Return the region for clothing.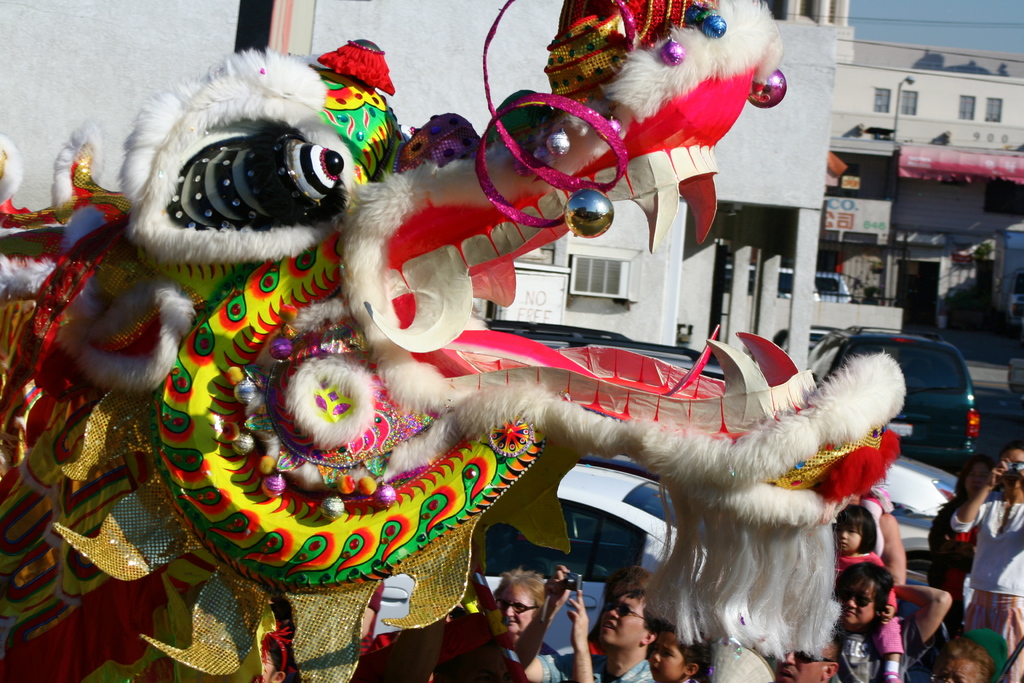
927, 498, 979, 621.
